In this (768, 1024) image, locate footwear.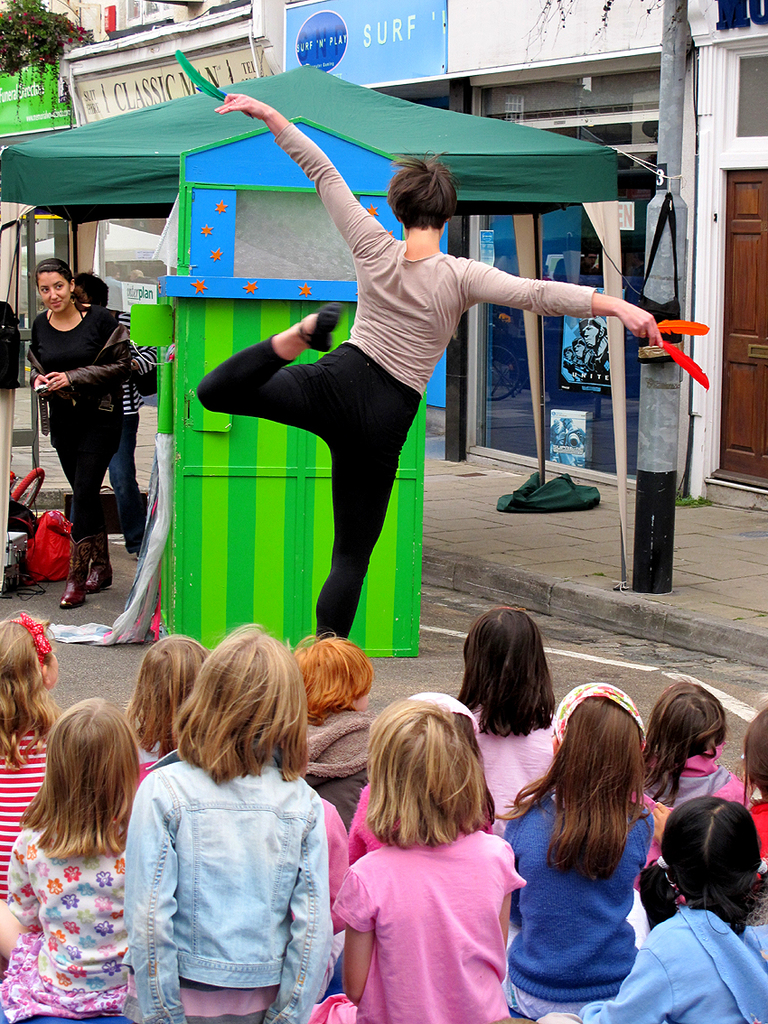
Bounding box: x1=59 y1=557 x2=112 y2=610.
